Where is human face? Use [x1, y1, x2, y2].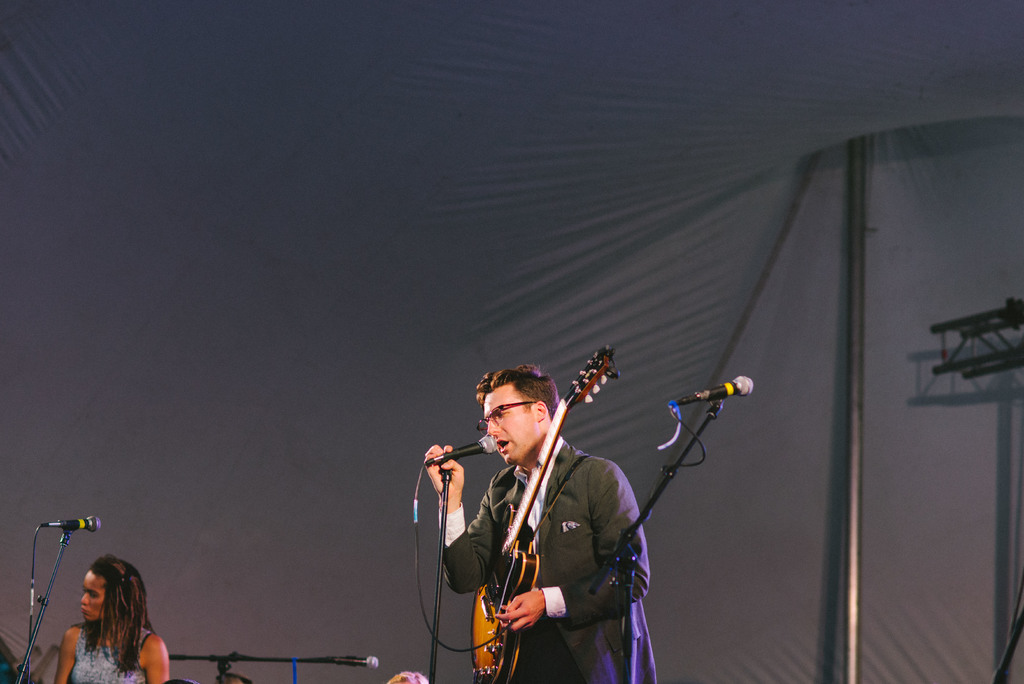
[476, 387, 527, 466].
